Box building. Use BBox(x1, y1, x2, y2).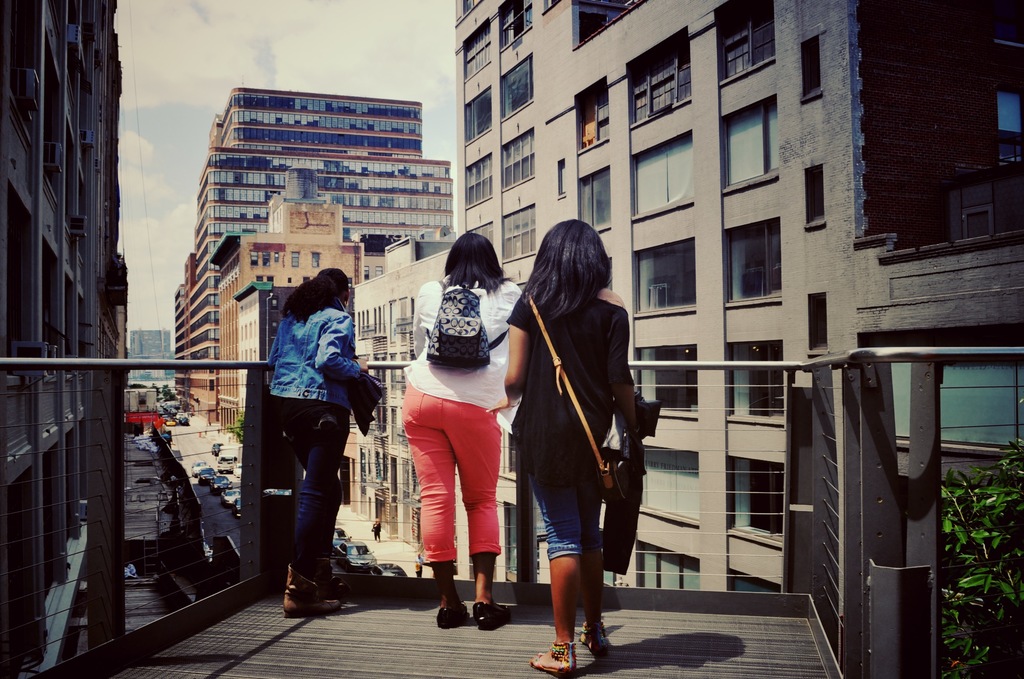
BBox(0, 3, 124, 678).
